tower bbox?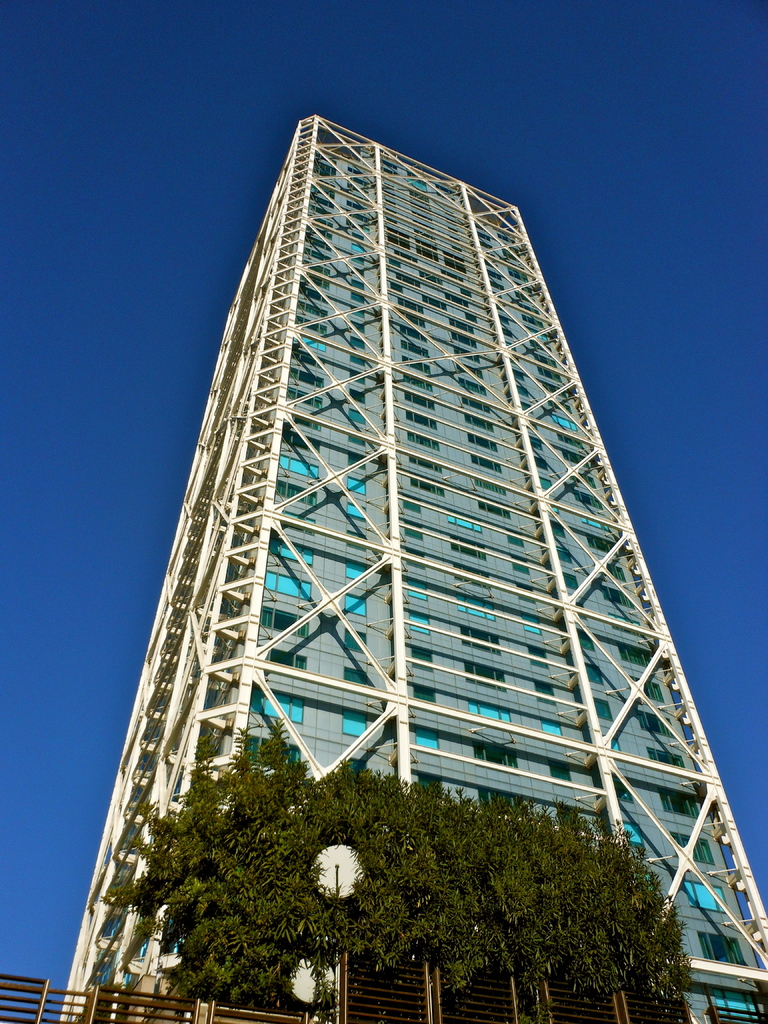
BBox(24, 93, 764, 982)
